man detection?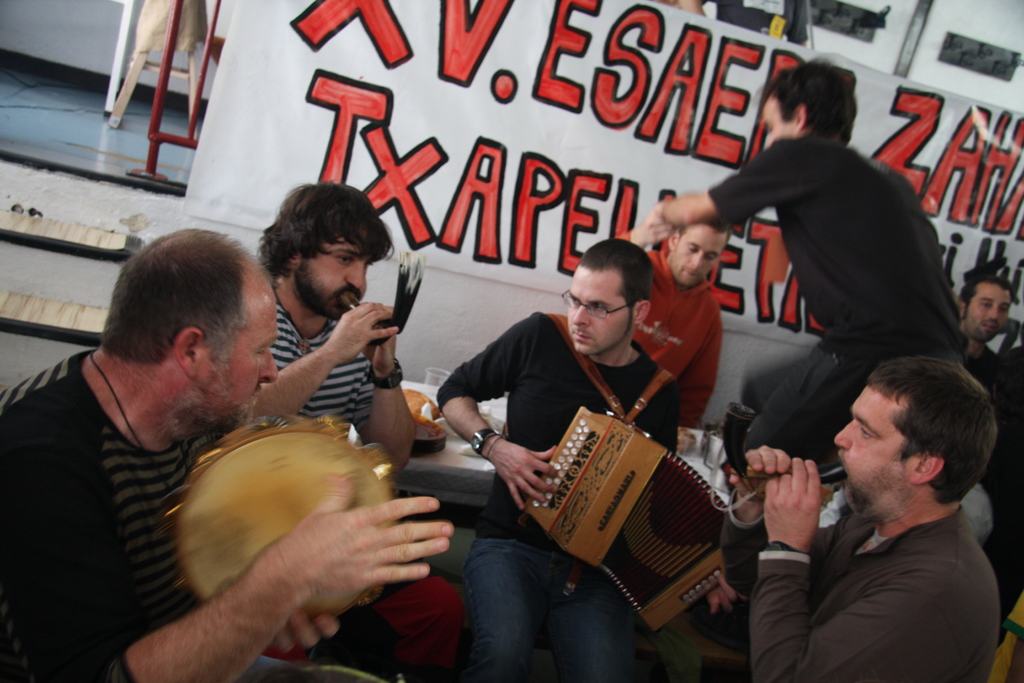
(434,243,740,682)
